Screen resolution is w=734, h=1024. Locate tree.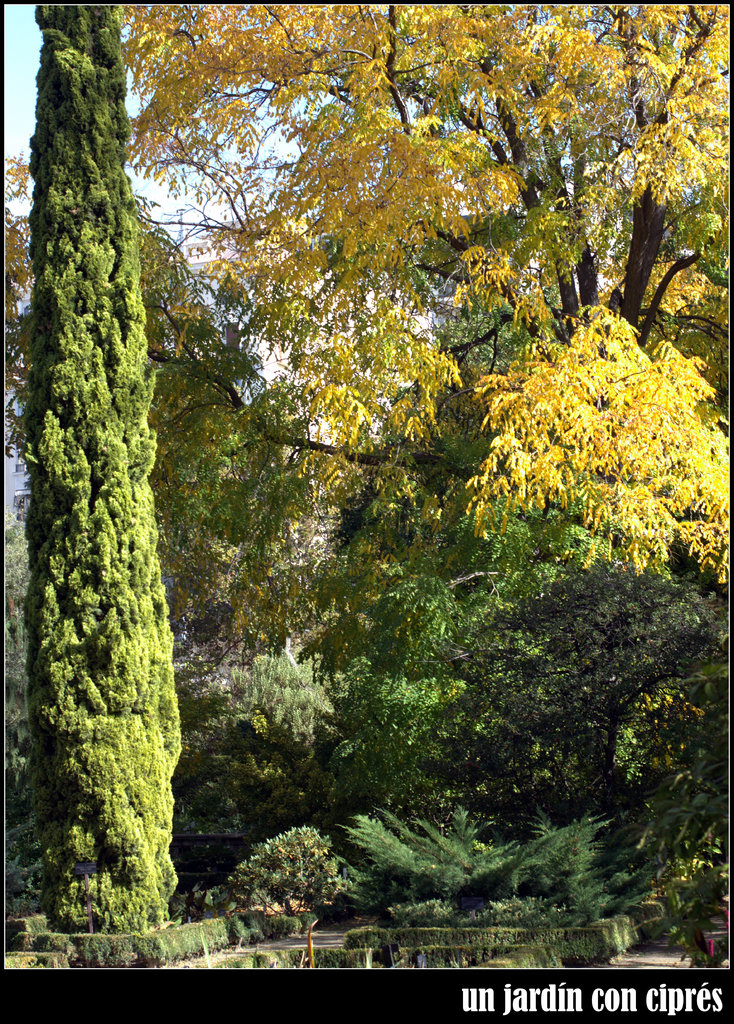
(x1=0, y1=3, x2=733, y2=653).
